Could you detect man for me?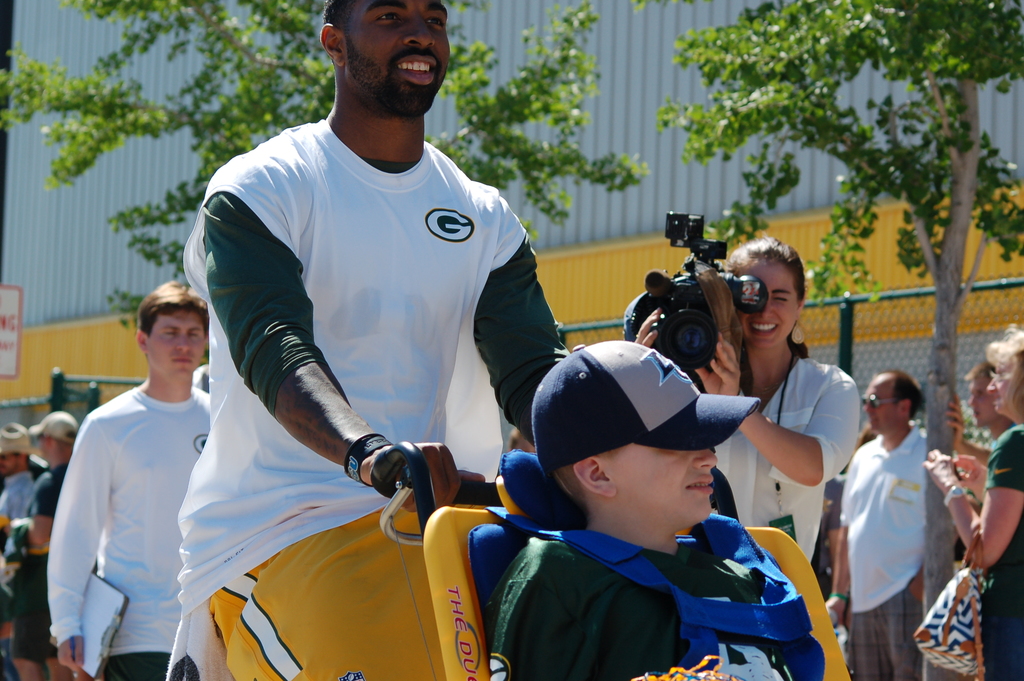
Detection result: bbox=[819, 372, 938, 680].
